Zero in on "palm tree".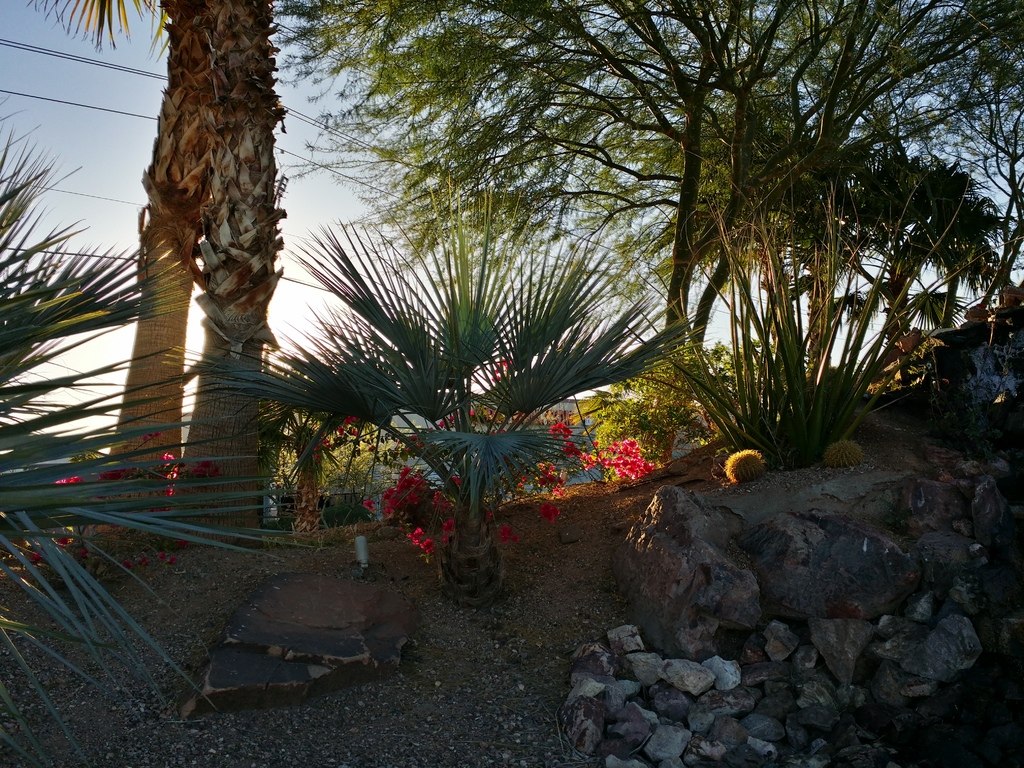
Zeroed in: {"x1": 181, "y1": 164, "x2": 715, "y2": 602}.
